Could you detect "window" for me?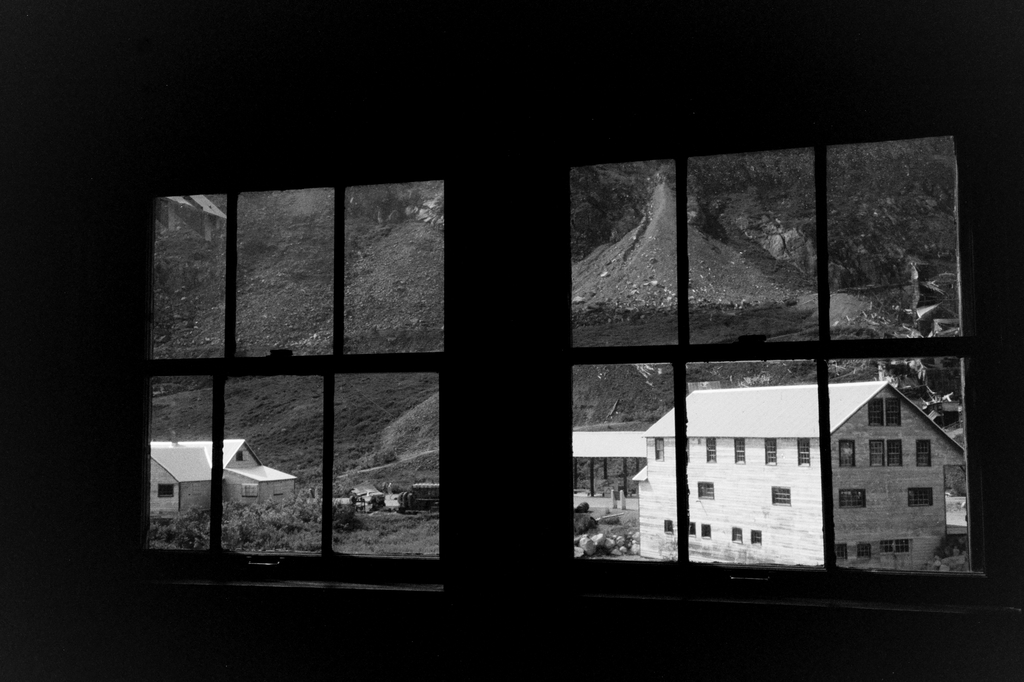
Detection result: x1=688 y1=515 x2=695 y2=535.
